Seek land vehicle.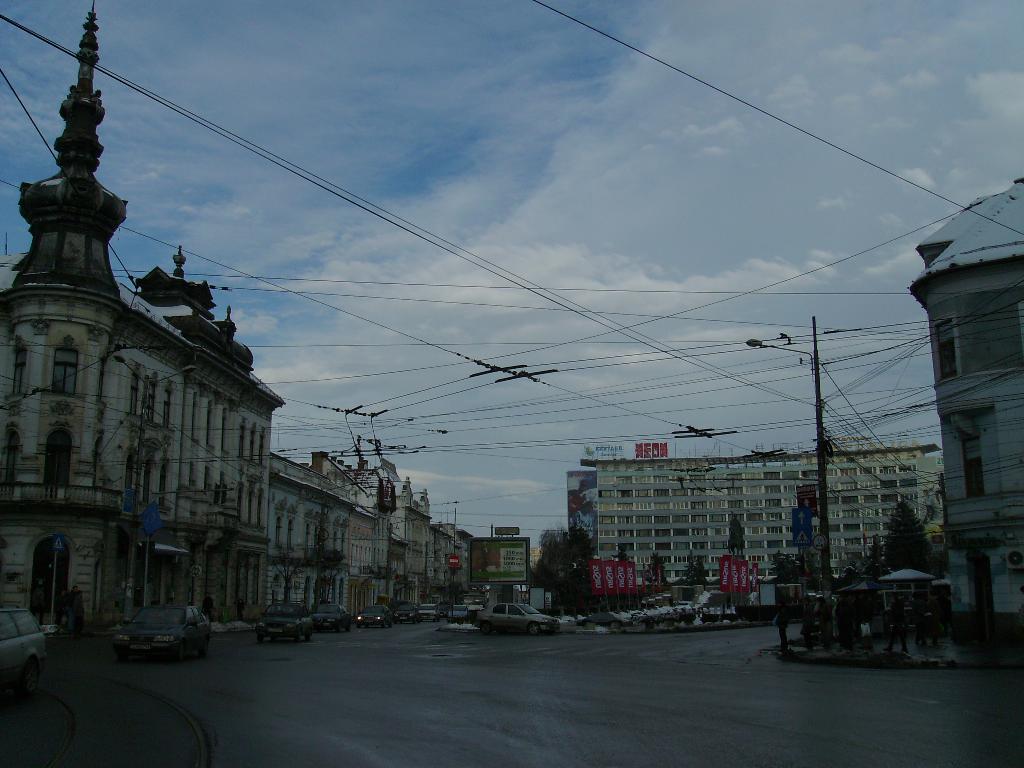
460, 588, 488, 612.
